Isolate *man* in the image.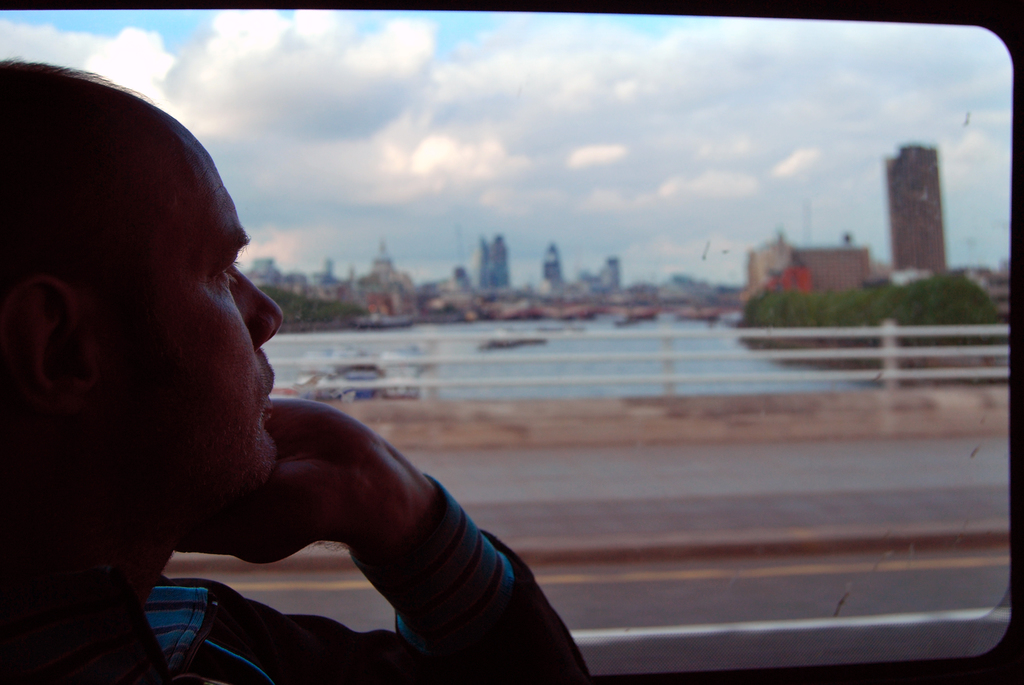
Isolated region: bbox=[40, 131, 606, 669].
